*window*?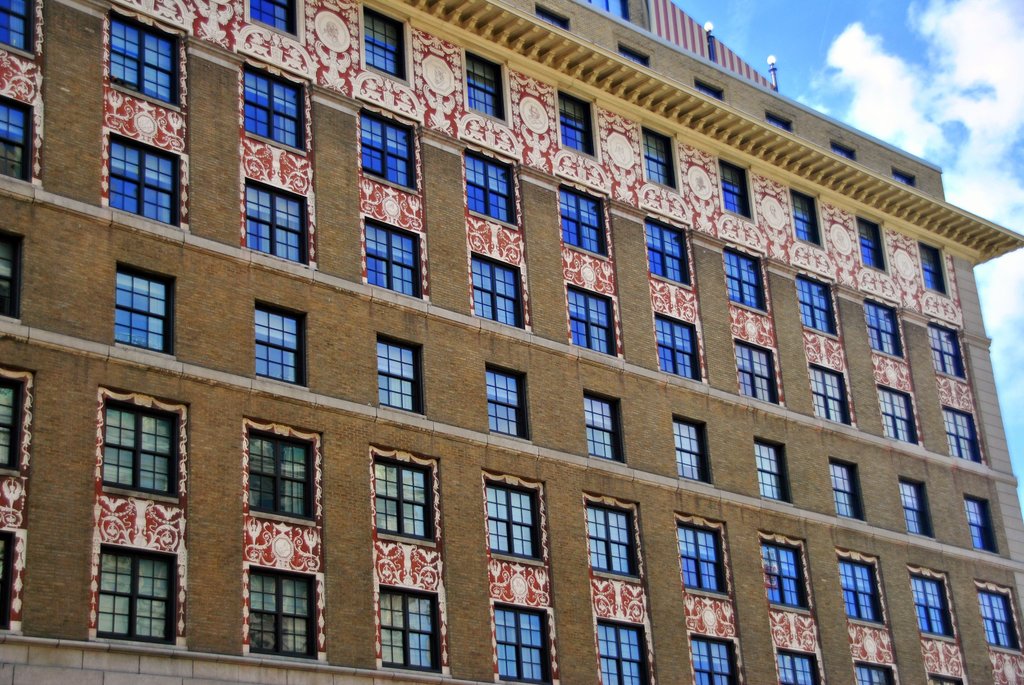
region(825, 457, 854, 519)
